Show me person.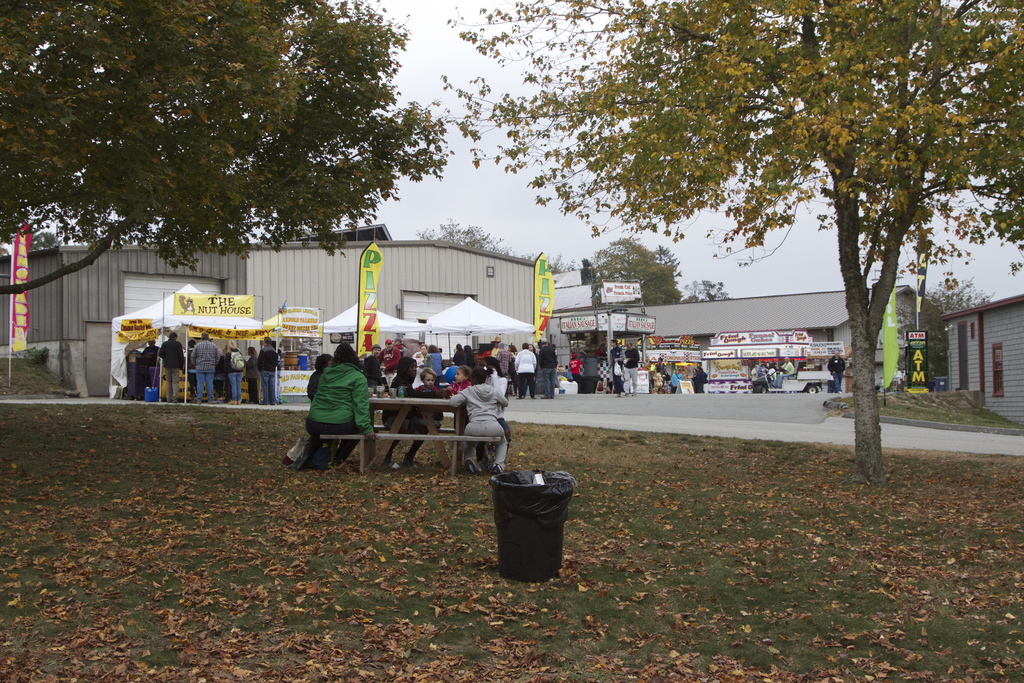
person is here: (620, 340, 640, 393).
